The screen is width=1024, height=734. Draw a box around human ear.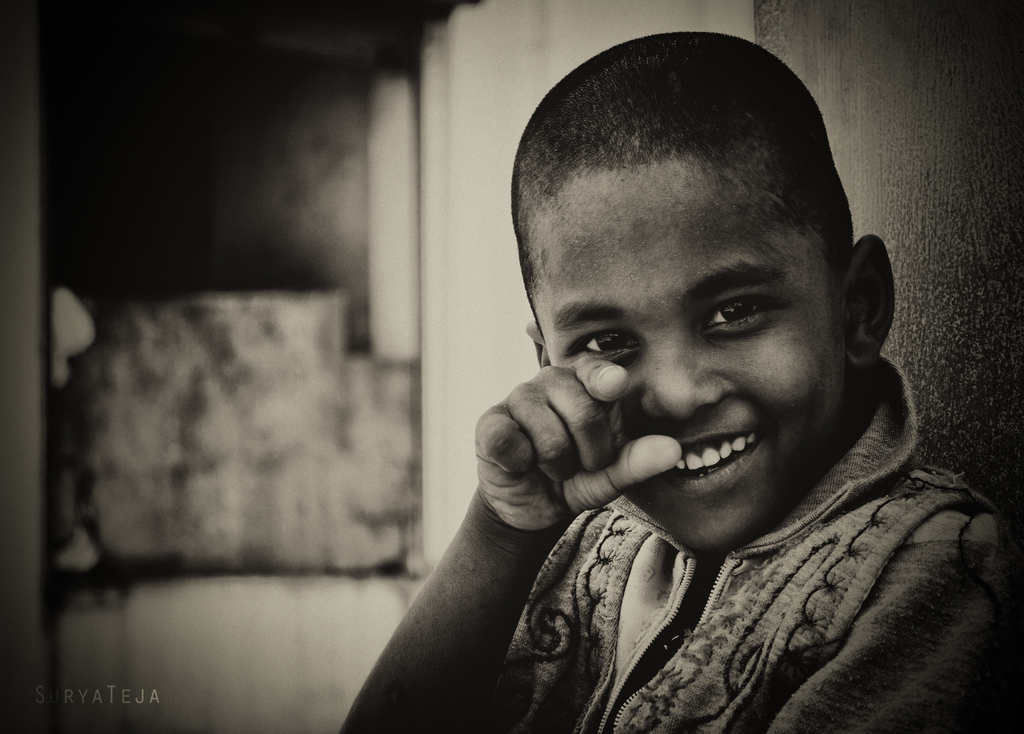
locate(844, 235, 900, 370).
